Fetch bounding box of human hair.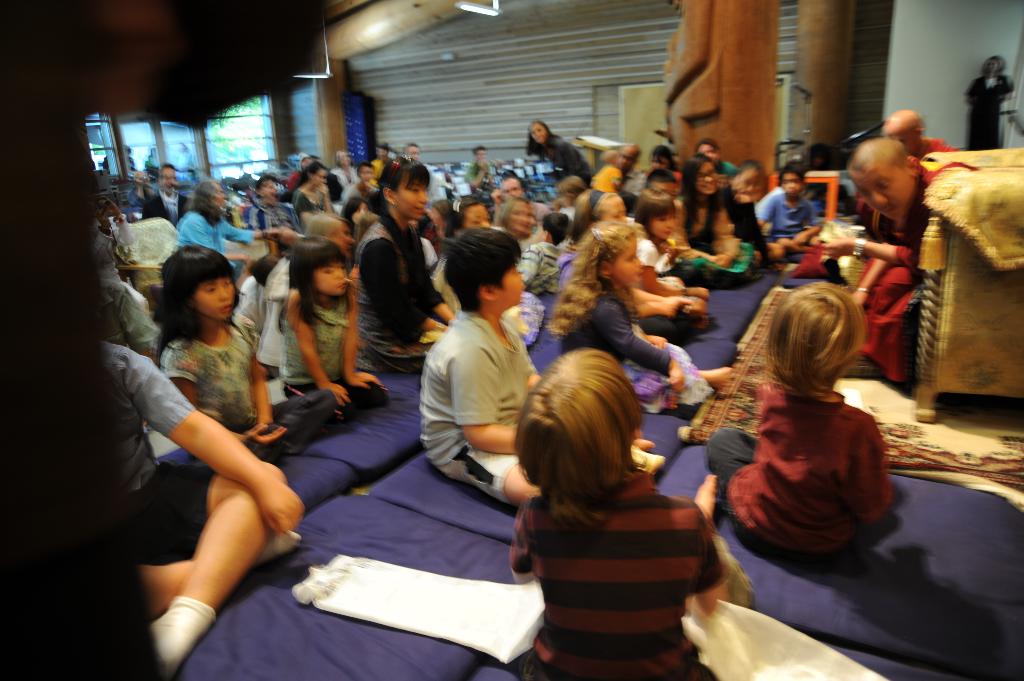
Bbox: BBox(696, 134, 717, 152).
